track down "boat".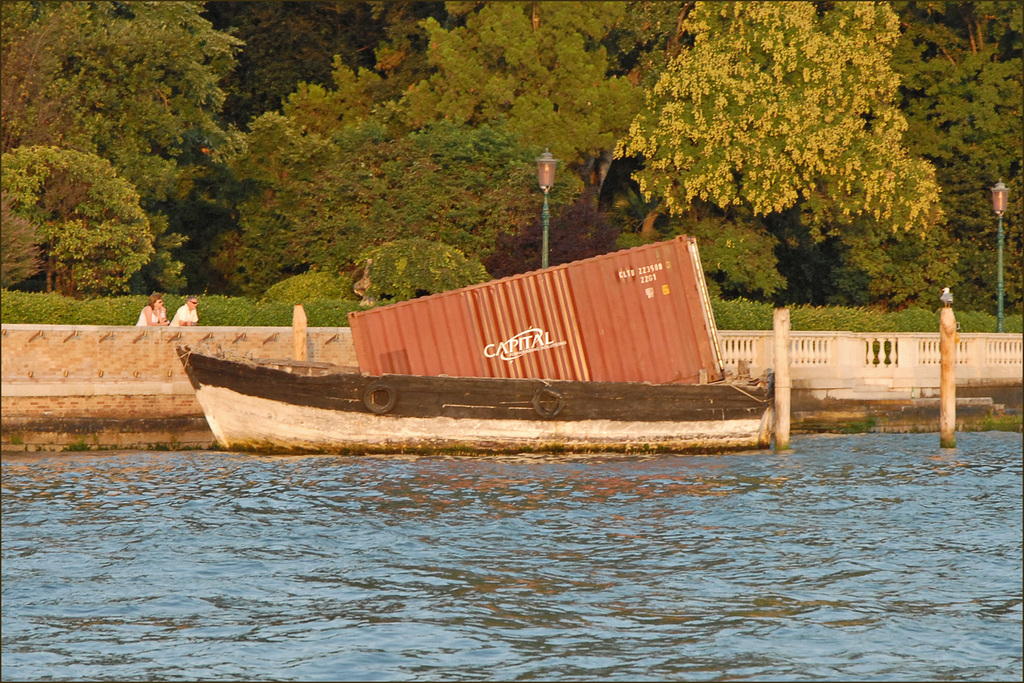
Tracked to [140, 267, 743, 444].
